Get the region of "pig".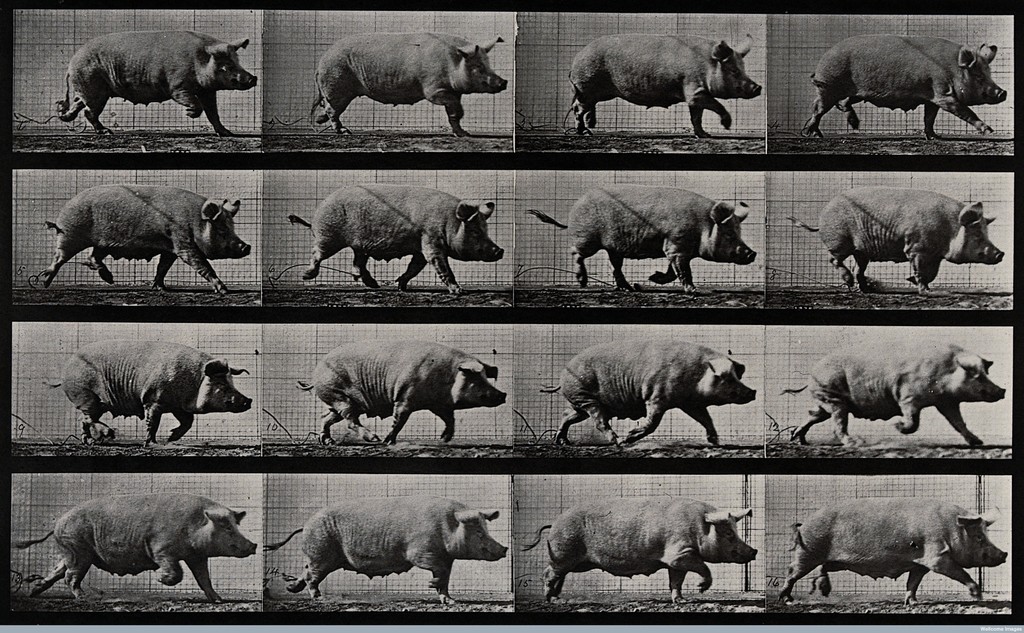
788,187,1004,293.
